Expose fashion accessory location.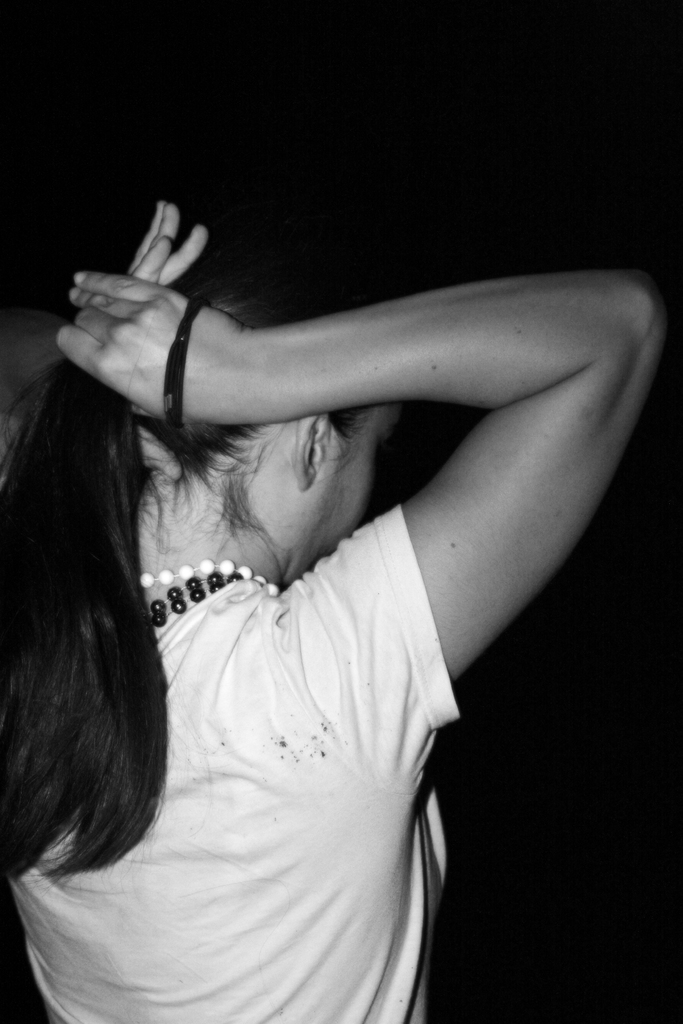
Exposed at pyautogui.locateOnScreen(148, 570, 248, 626).
